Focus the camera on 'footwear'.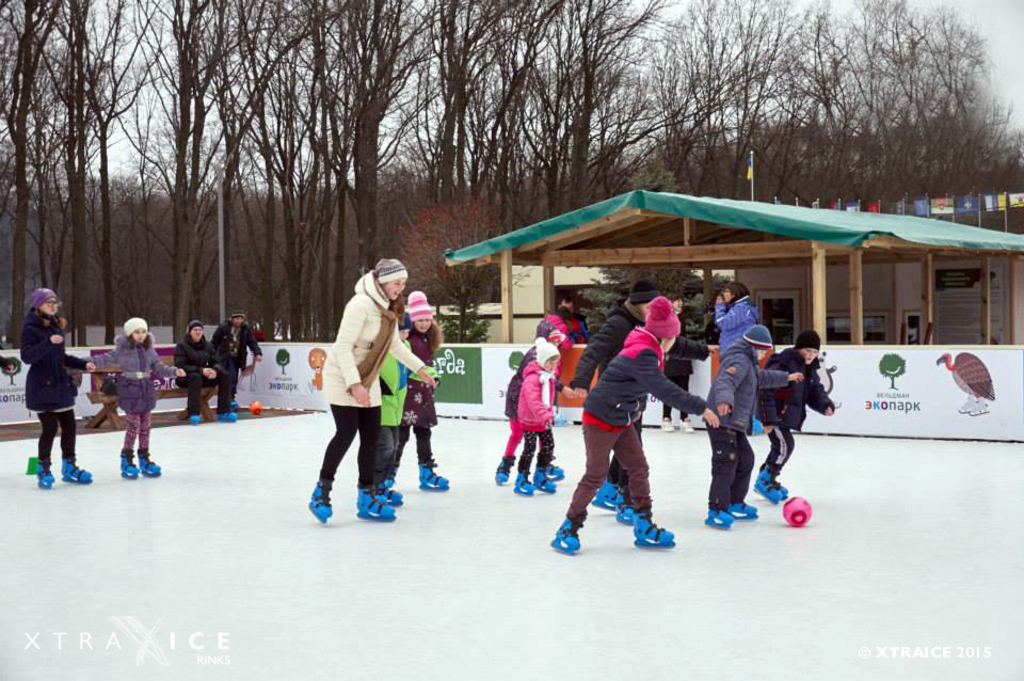
Focus region: 60 454 99 479.
